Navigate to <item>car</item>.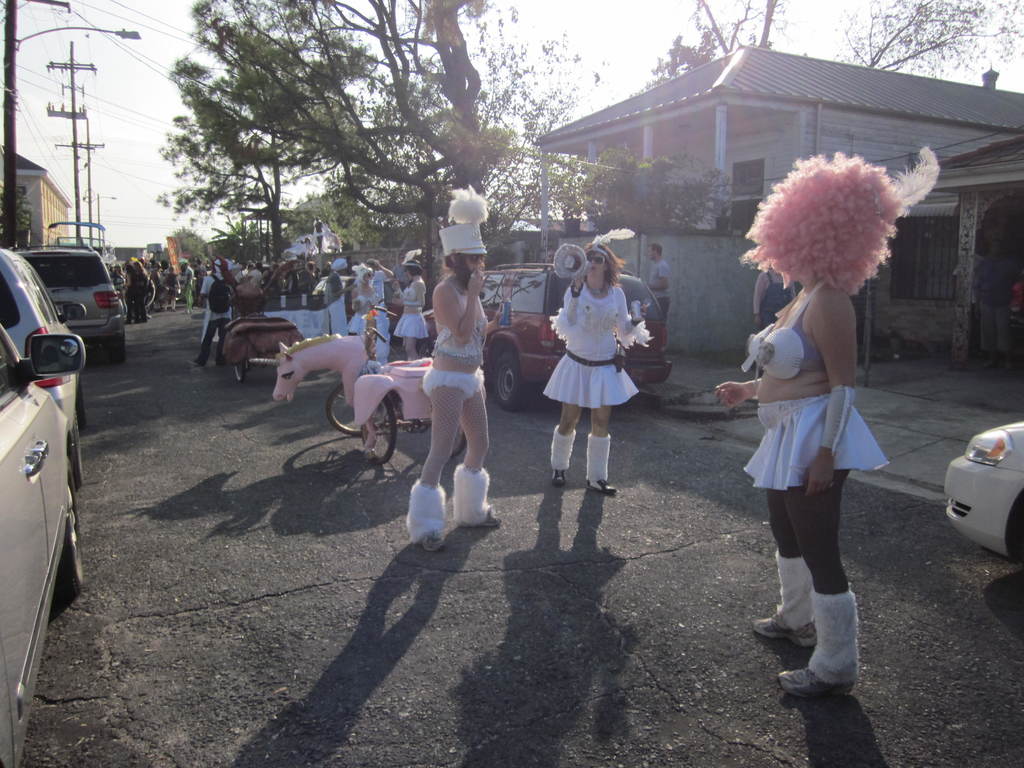
Navigation target: (0,244,87,474).
